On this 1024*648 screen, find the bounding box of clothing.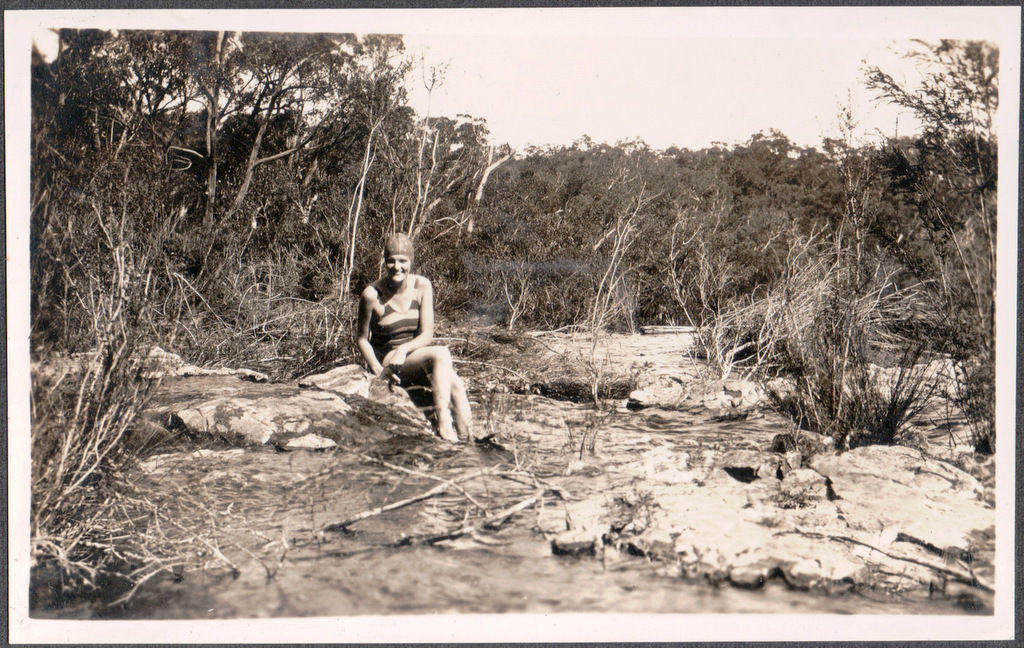
Bounding box: (366, 274, 420, 357).
